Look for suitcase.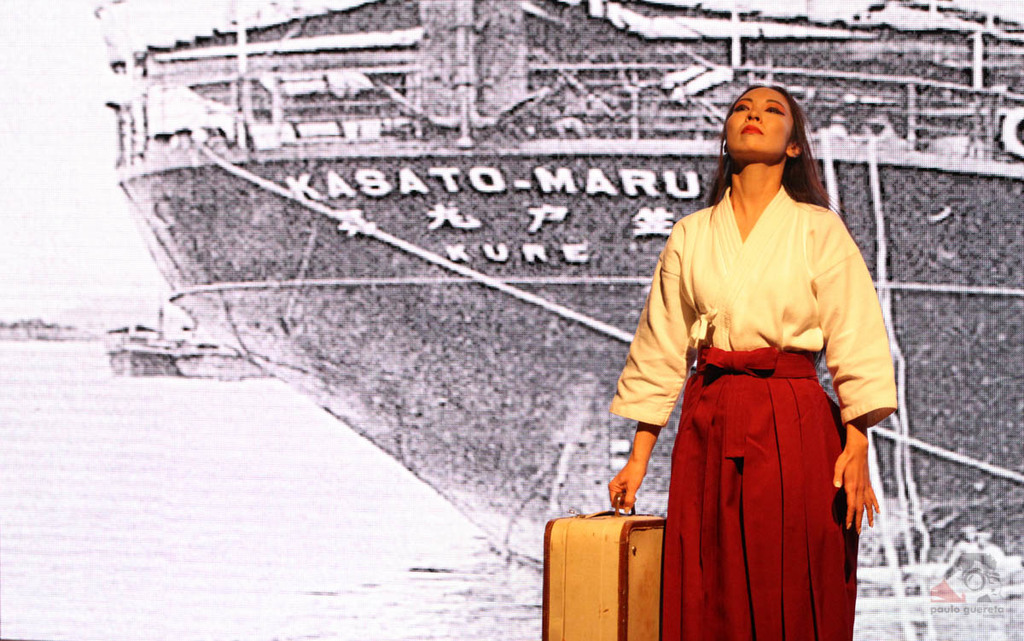
Found: box=[539, 491, 663, 640].
